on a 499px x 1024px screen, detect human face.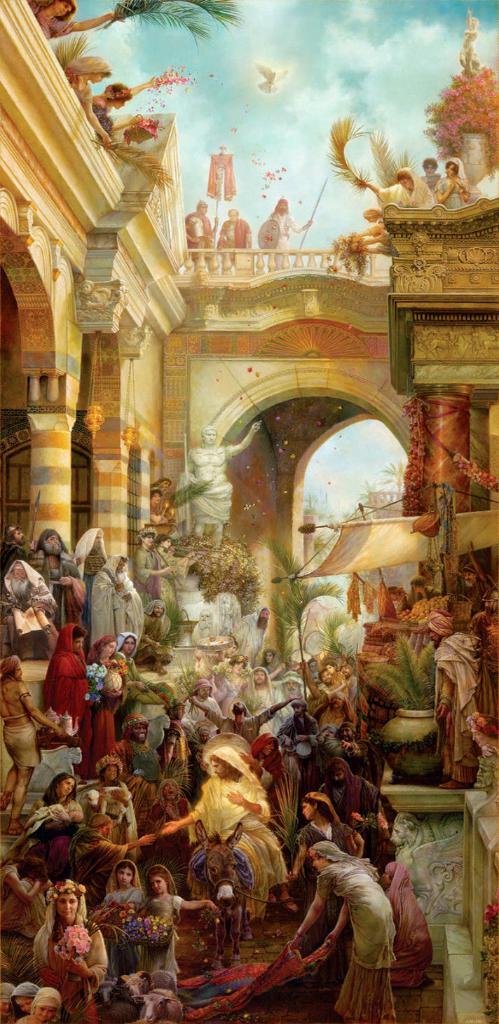
(106,641,111,650).
